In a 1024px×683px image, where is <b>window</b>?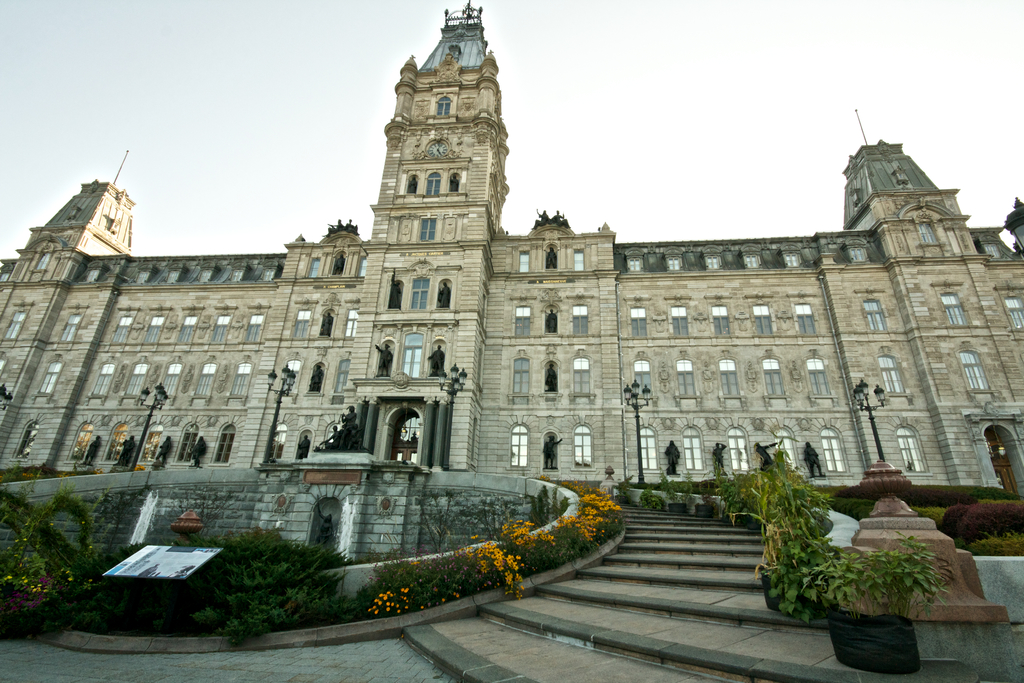
{"x1": 207, "y1": 309, "x2": 240, "y2": 349}.
